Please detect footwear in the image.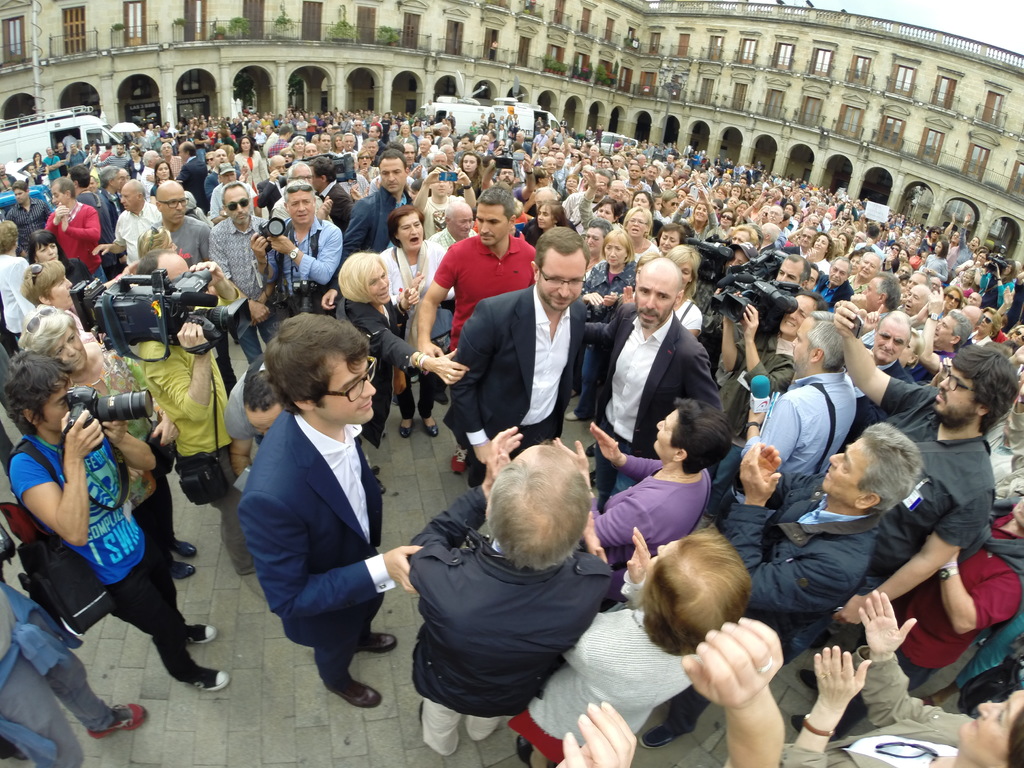
left=187, top=621, right=220, bottom=645.
